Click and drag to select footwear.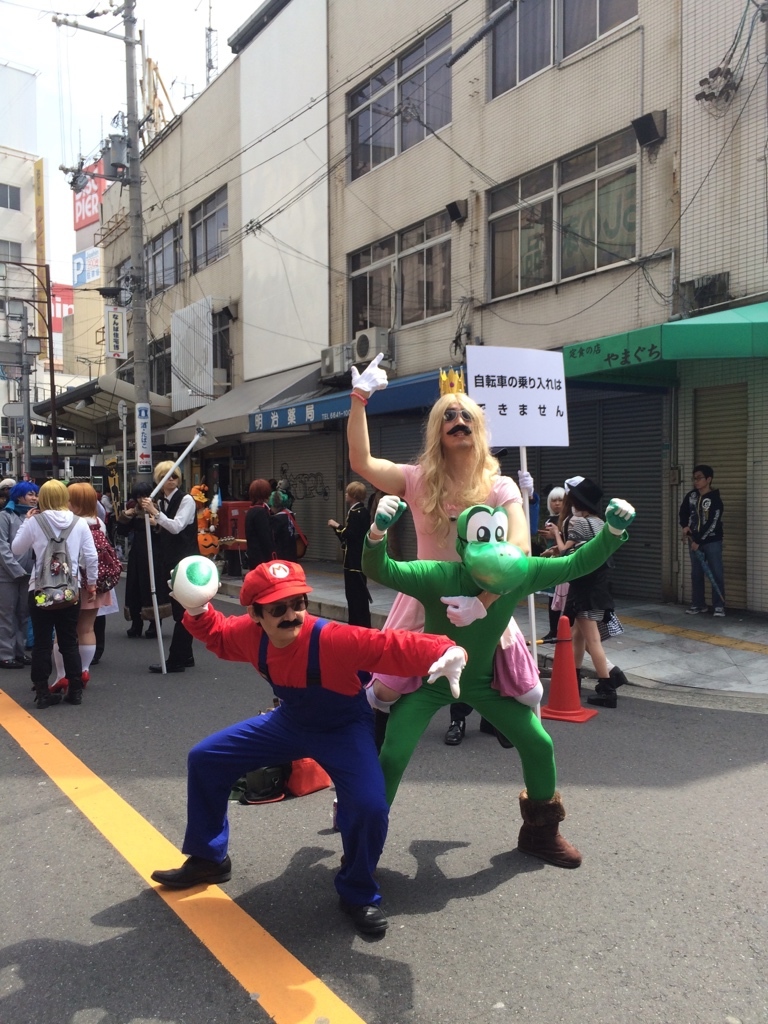
Selection: 36 687 58 710.
